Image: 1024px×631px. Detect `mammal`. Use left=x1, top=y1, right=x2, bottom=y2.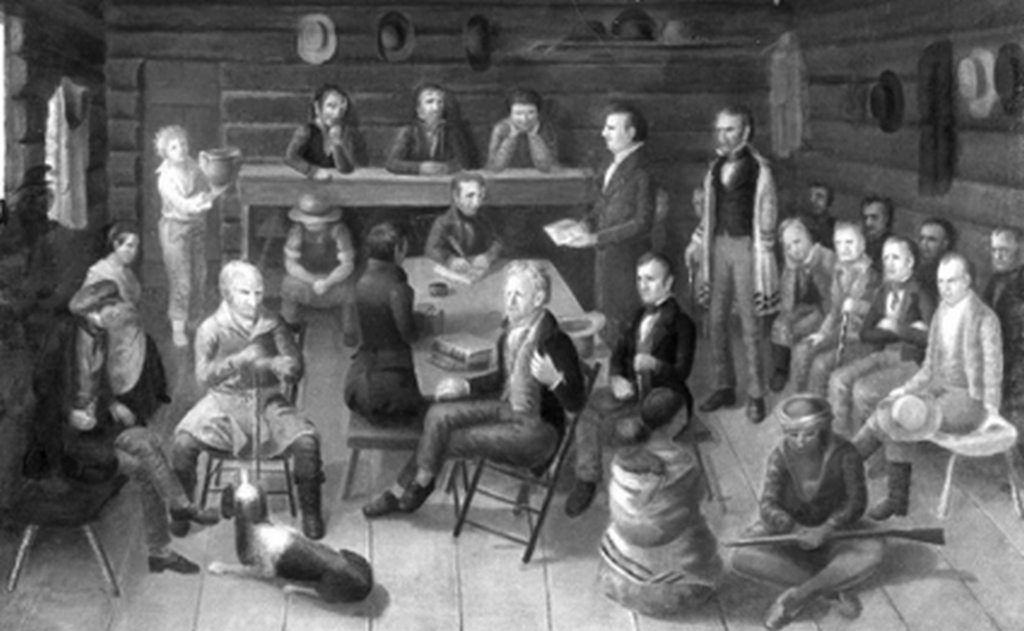
left=561, top=243, right=682, bottom=514.
